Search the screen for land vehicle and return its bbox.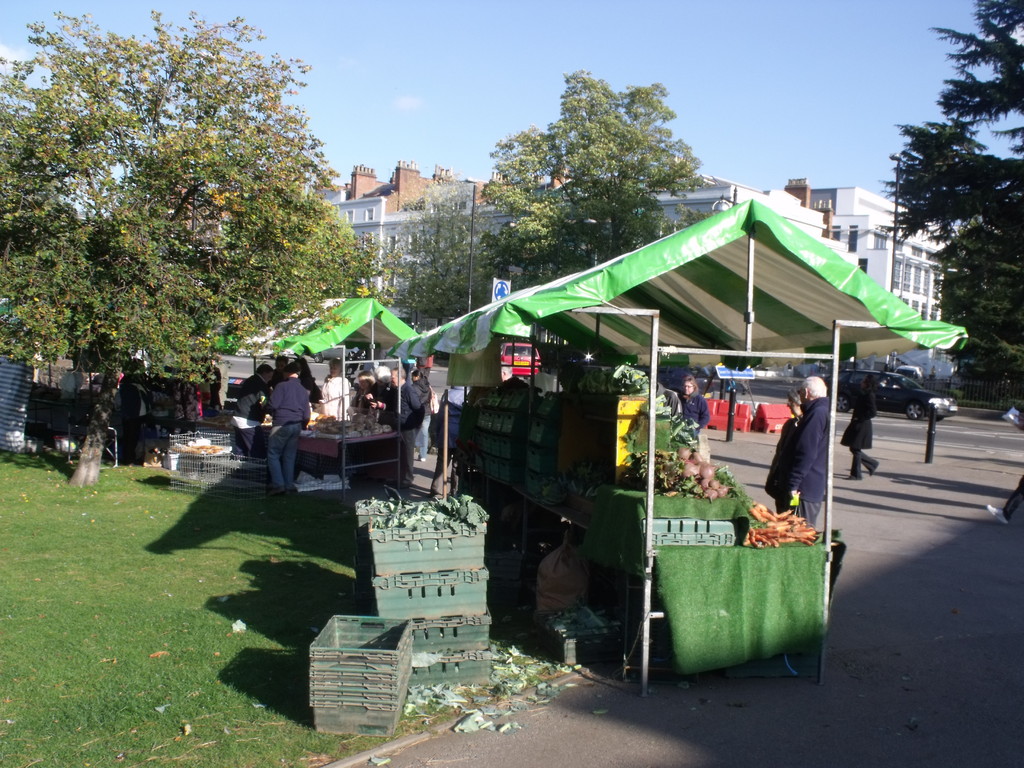
Found: 894/362/928/387.
